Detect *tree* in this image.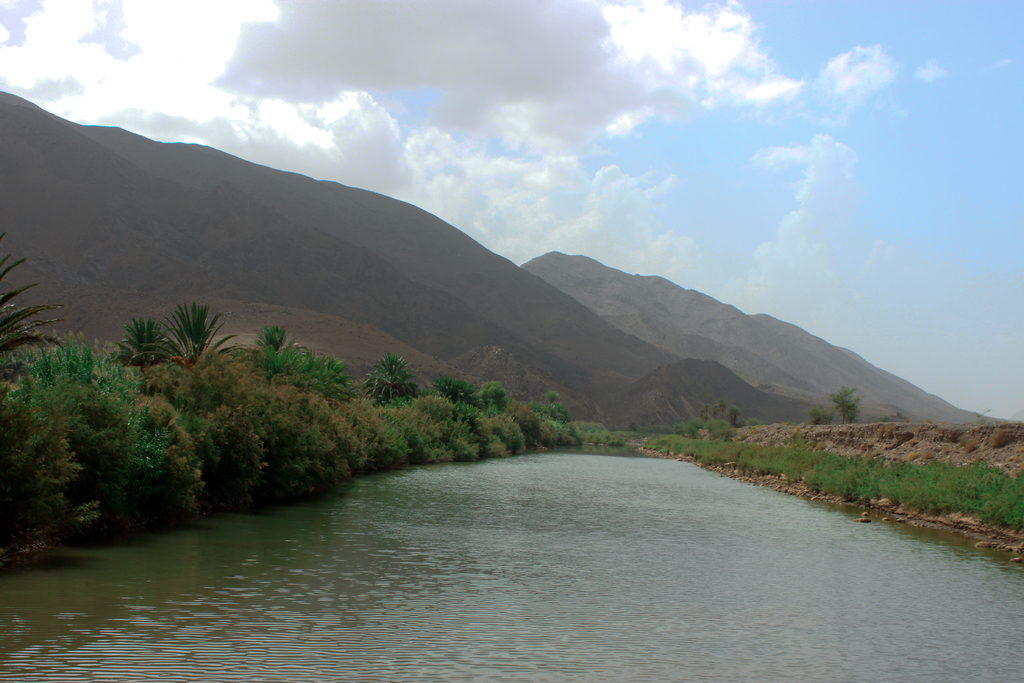
Detection: [x1=0, y1=234, x2=71, y2=395].
